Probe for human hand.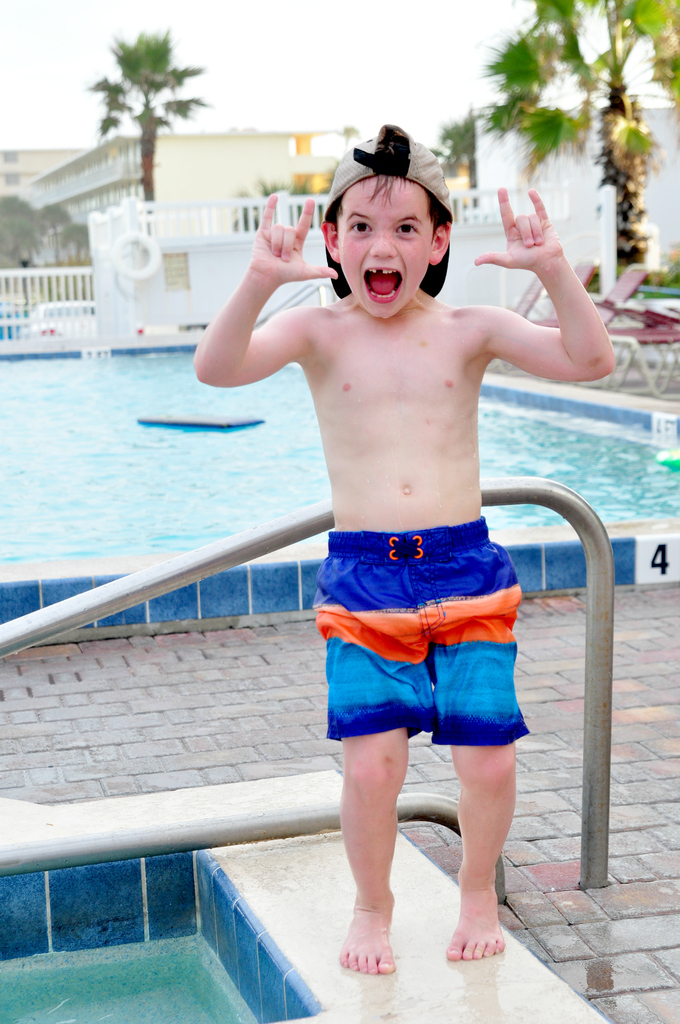
Probe result: pyautogui.locateOnScreen(245, 192, 339, 288).
